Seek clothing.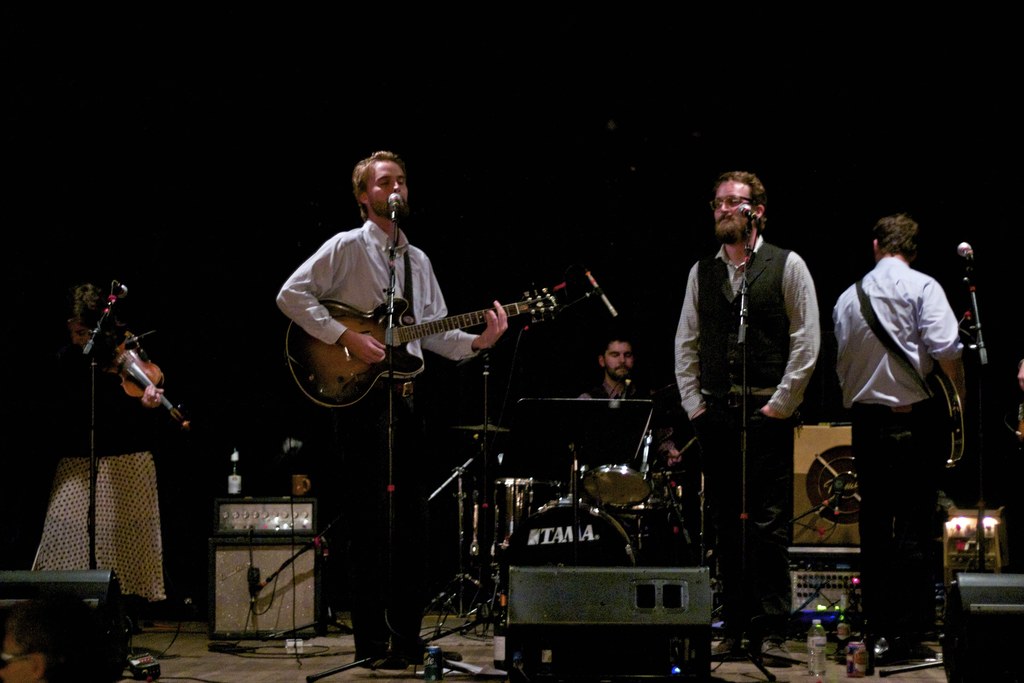
l=580, t=383, r=652, b=456.
